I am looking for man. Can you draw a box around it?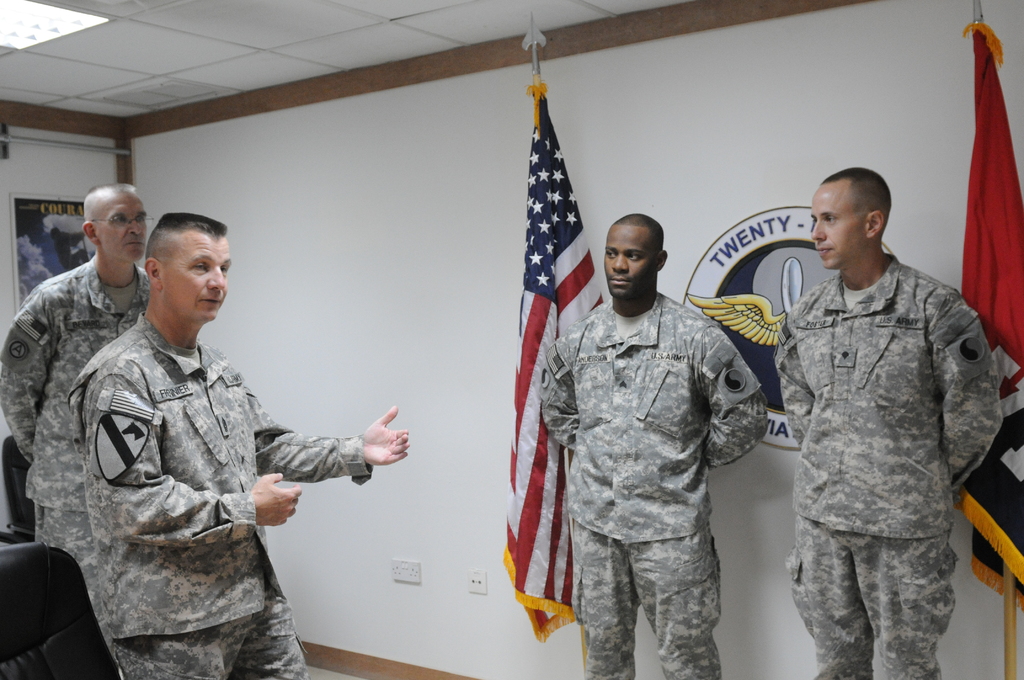
Sure, the bounding box is <region>532, 211, 769, 677</region>.
